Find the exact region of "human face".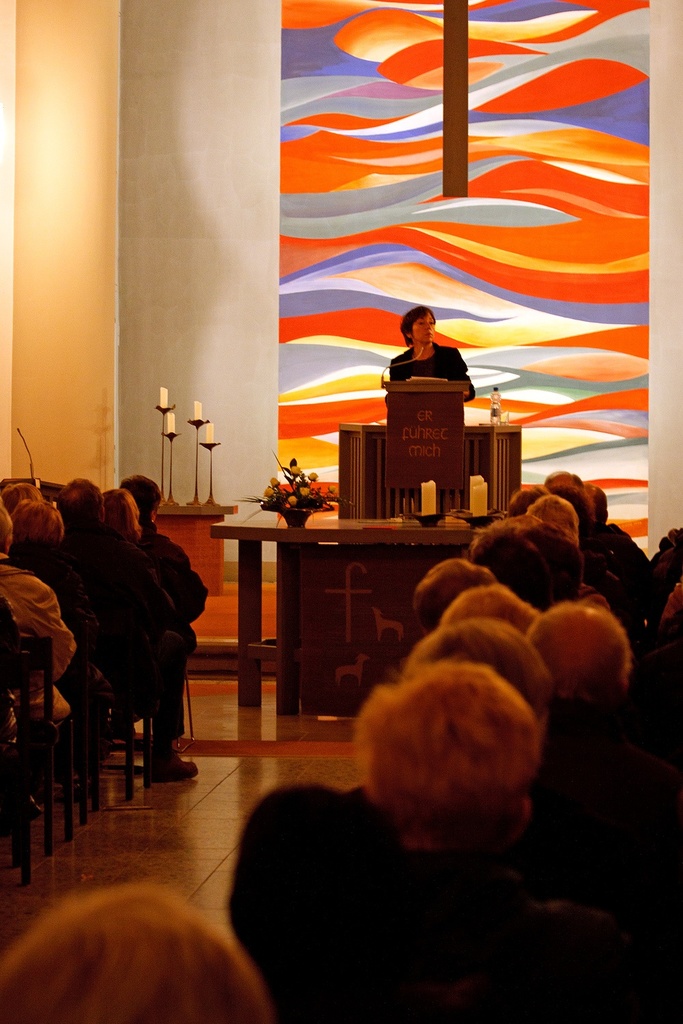
Exact region: <bbox>408, 310, 436, 349</bbox>.
